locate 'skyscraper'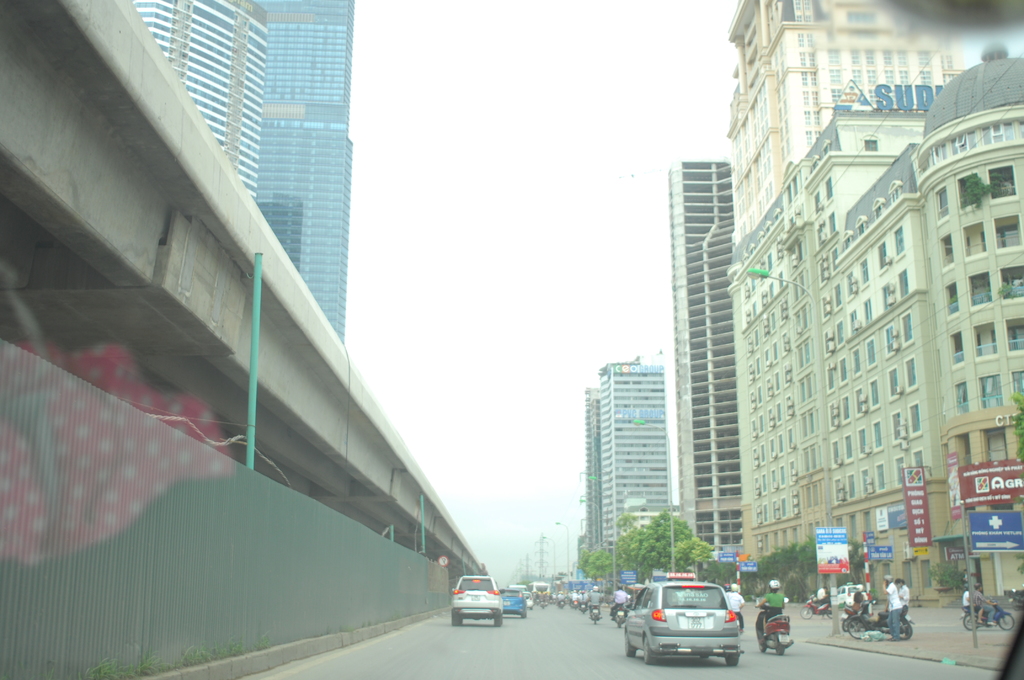
region(130, 0, 266, 201)
